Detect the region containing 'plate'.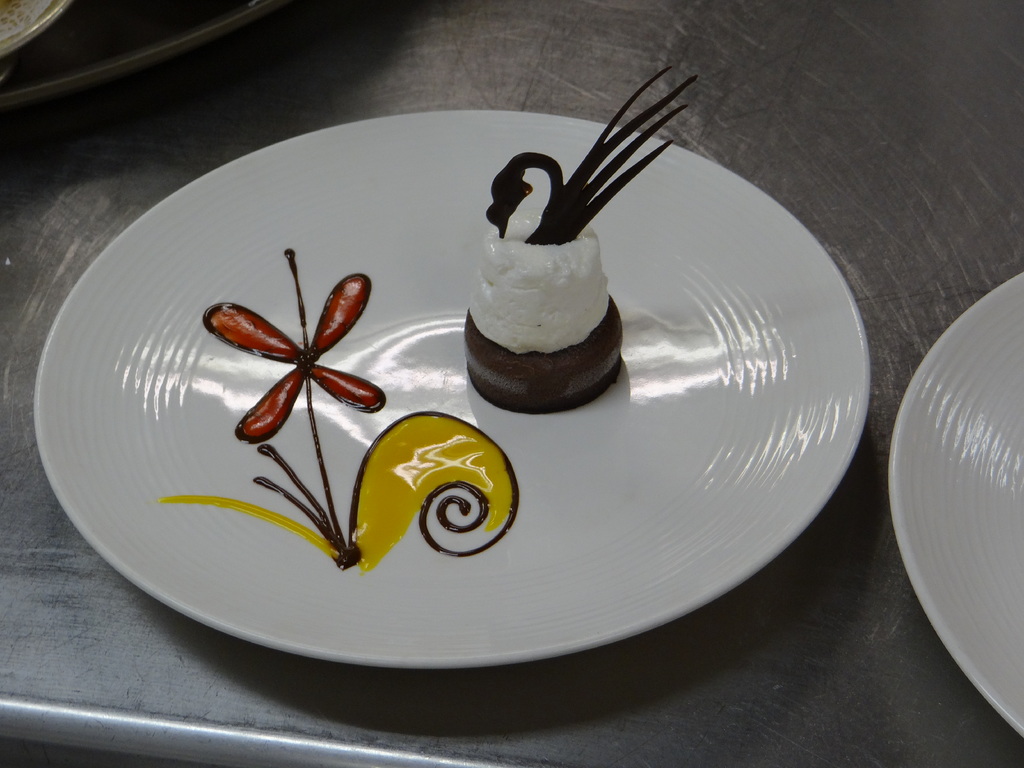
[0,0,69,58].
